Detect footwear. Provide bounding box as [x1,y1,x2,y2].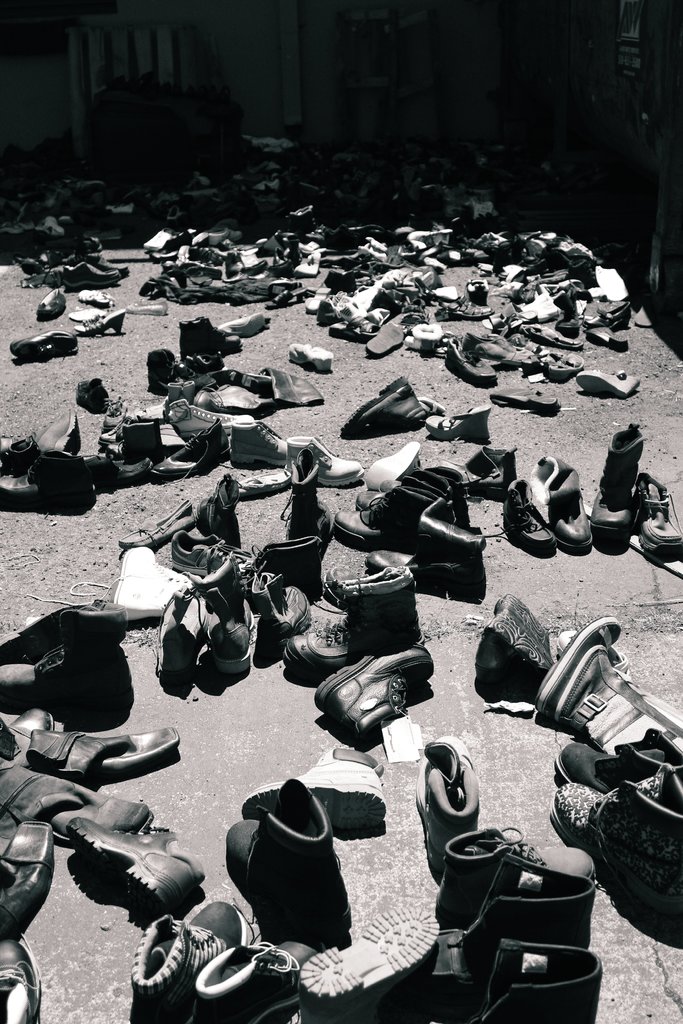
[200,931,313,1023].
